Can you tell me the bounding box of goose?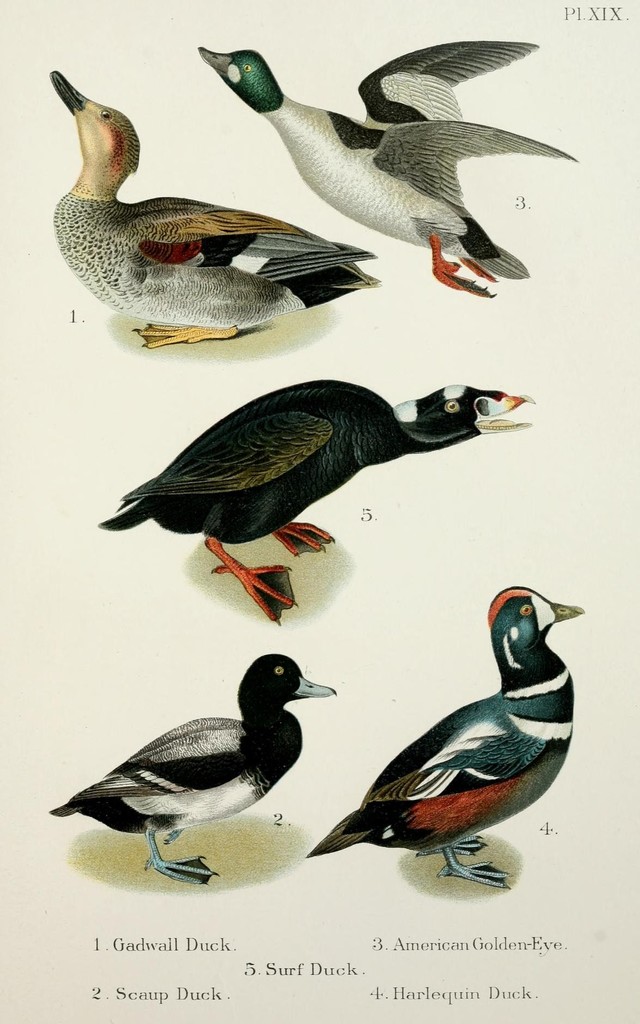
36, 653, 333, 895.
